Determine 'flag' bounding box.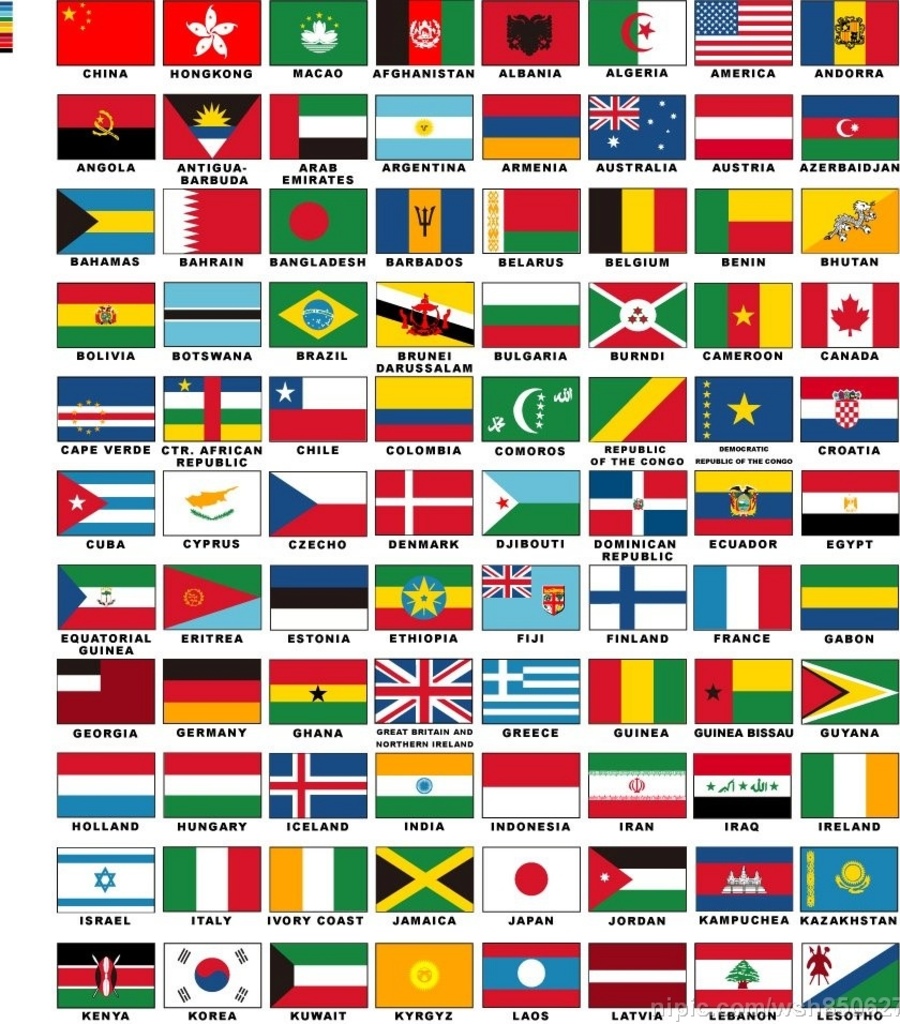
Determined: [x1=688, y1=3, x2=798, y2=67].
